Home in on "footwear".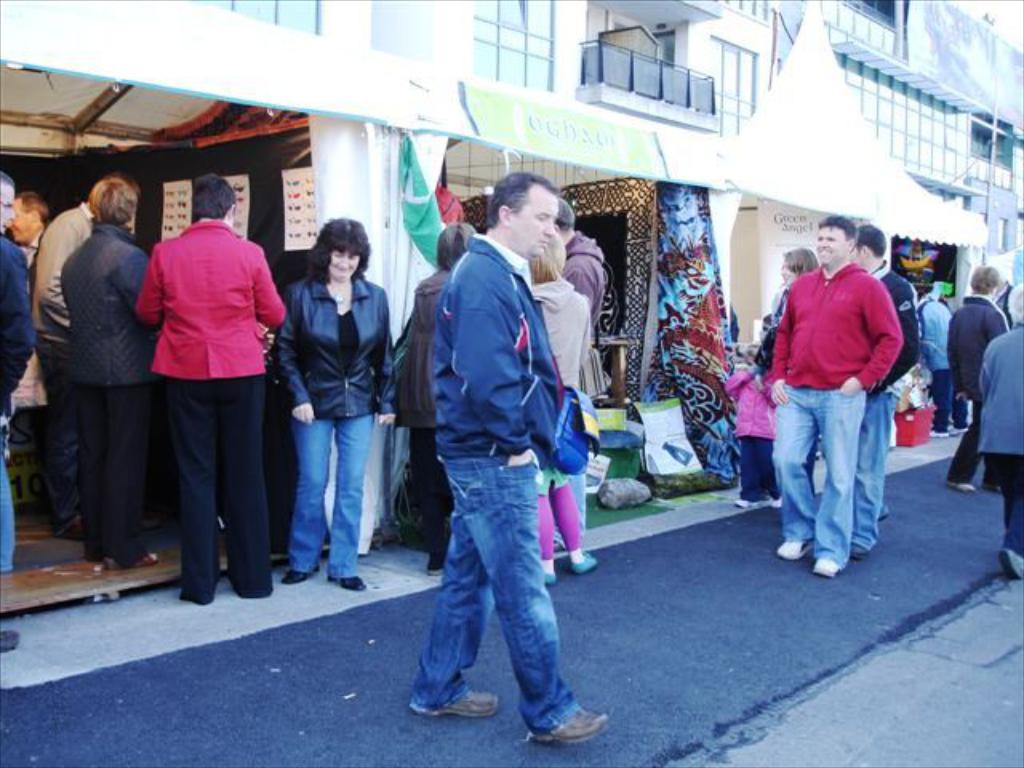
Homed in at box(771, 536, 814, 563).
